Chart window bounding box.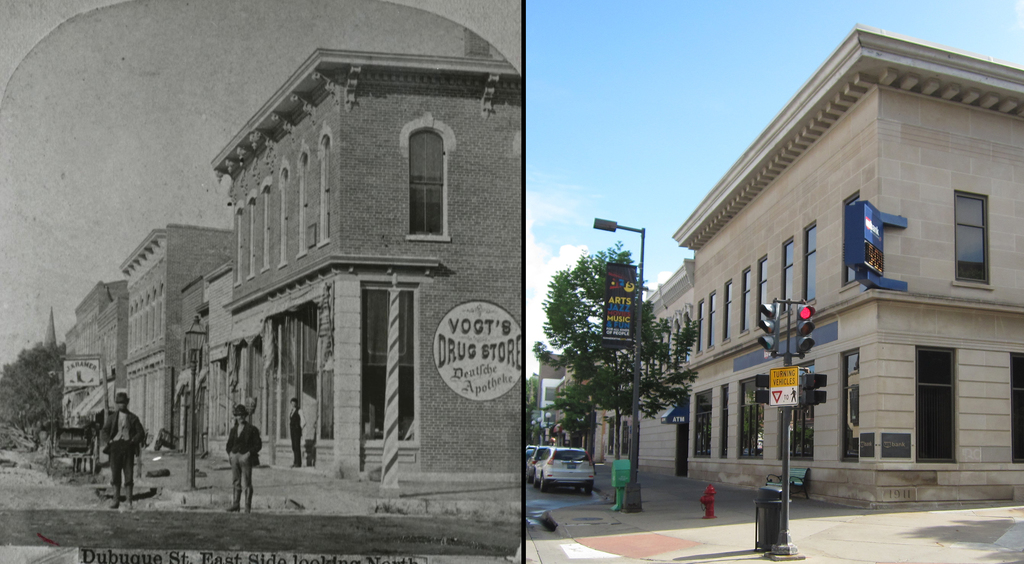
Charted: [left=1011, top=351, right=1023, bottom=462].
